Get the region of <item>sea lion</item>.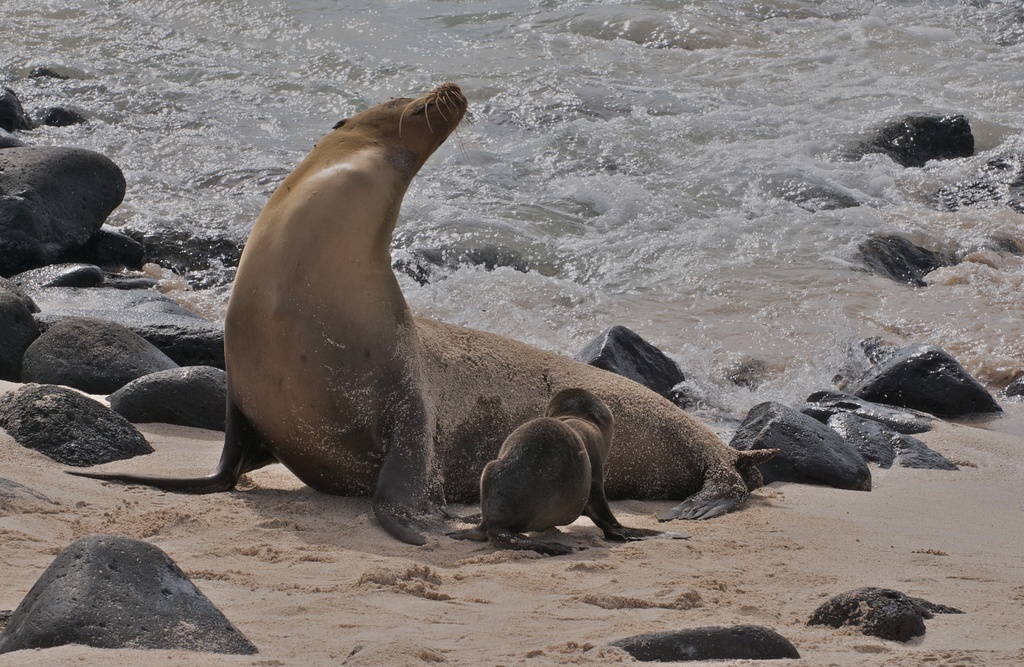
l=61, t=84, r=781, b=554.
